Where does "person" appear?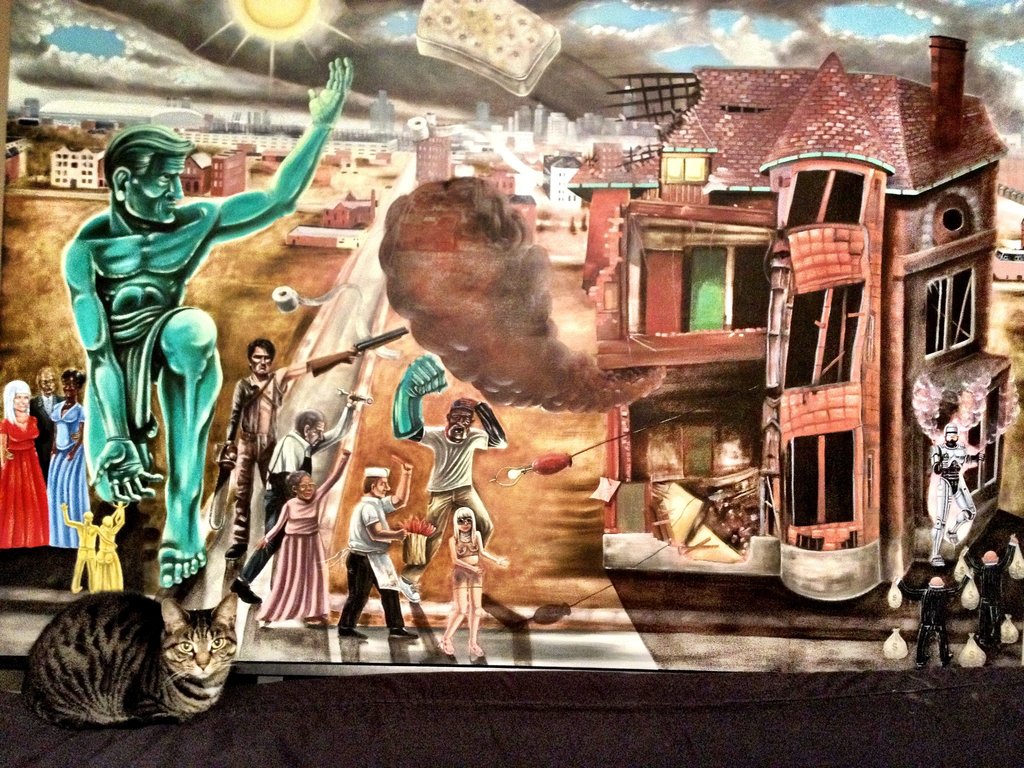
Appears at (900,572,973,665).
